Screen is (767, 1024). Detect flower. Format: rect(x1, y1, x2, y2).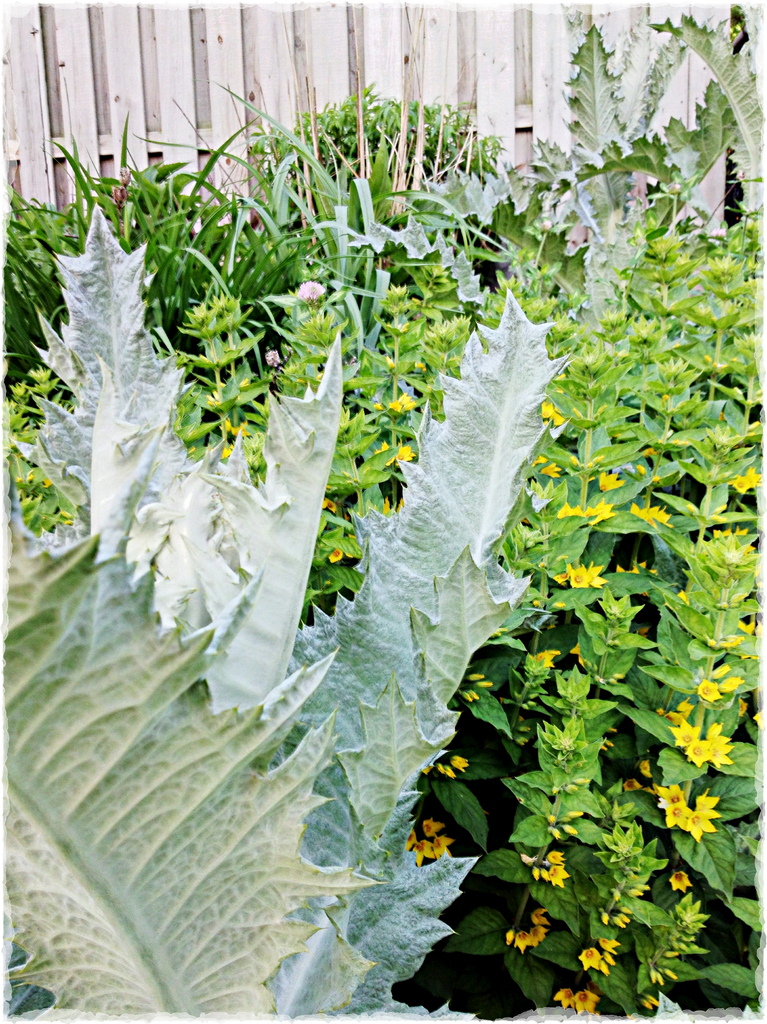
rect(570, 989, 599, 1012).
